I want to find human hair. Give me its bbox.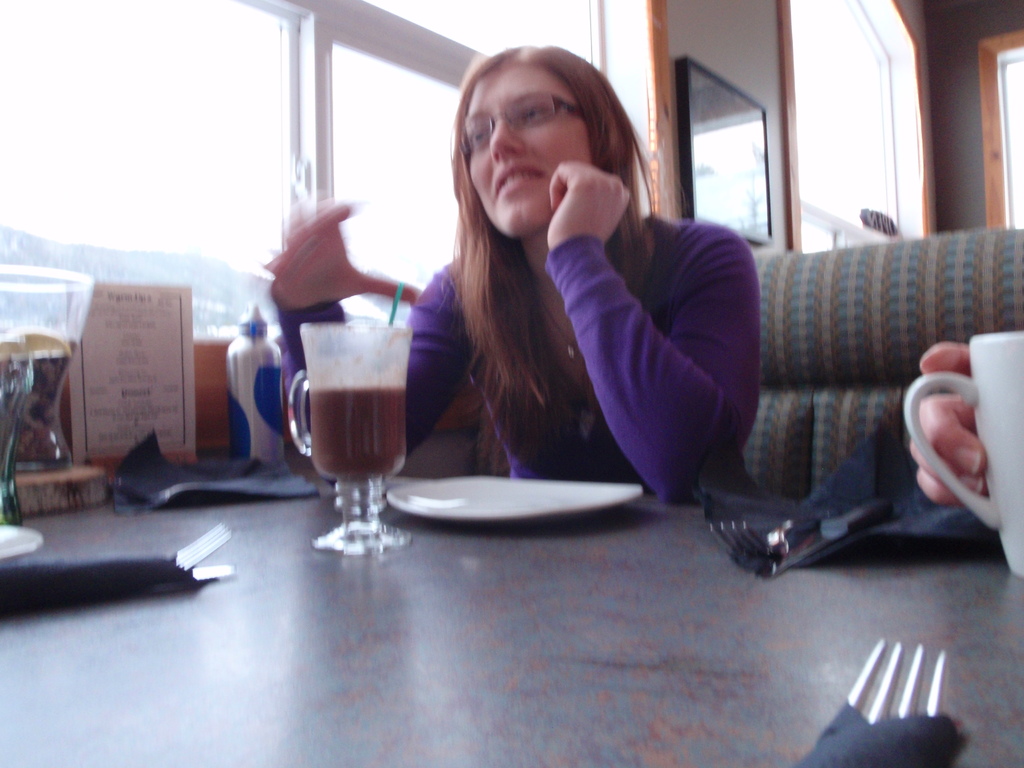
<bbox>422, 47, 680, 434</bbox>.
